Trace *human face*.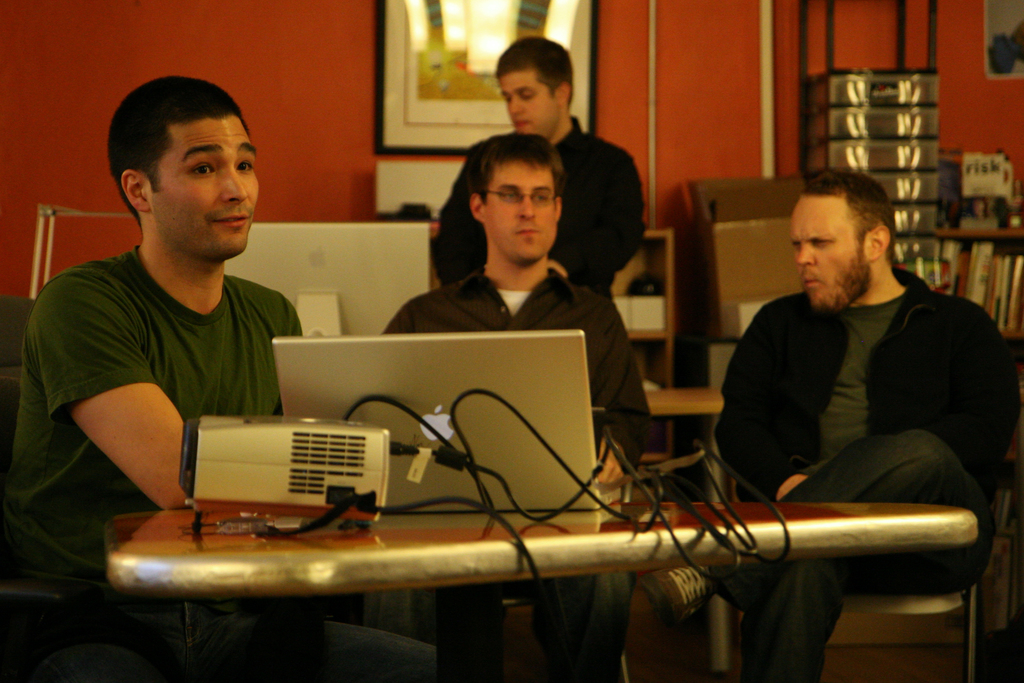
Traced to region(503, 70, 558, 142).
